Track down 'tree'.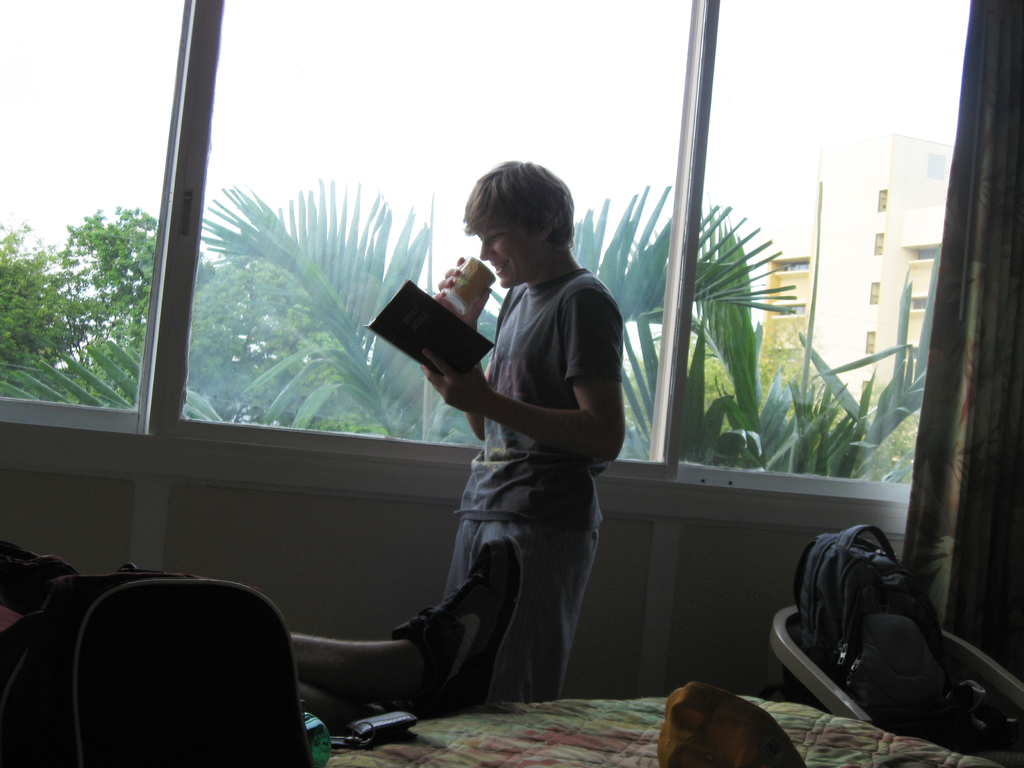
Tracked to [left=58, top=198, right=164, bottom=359].
